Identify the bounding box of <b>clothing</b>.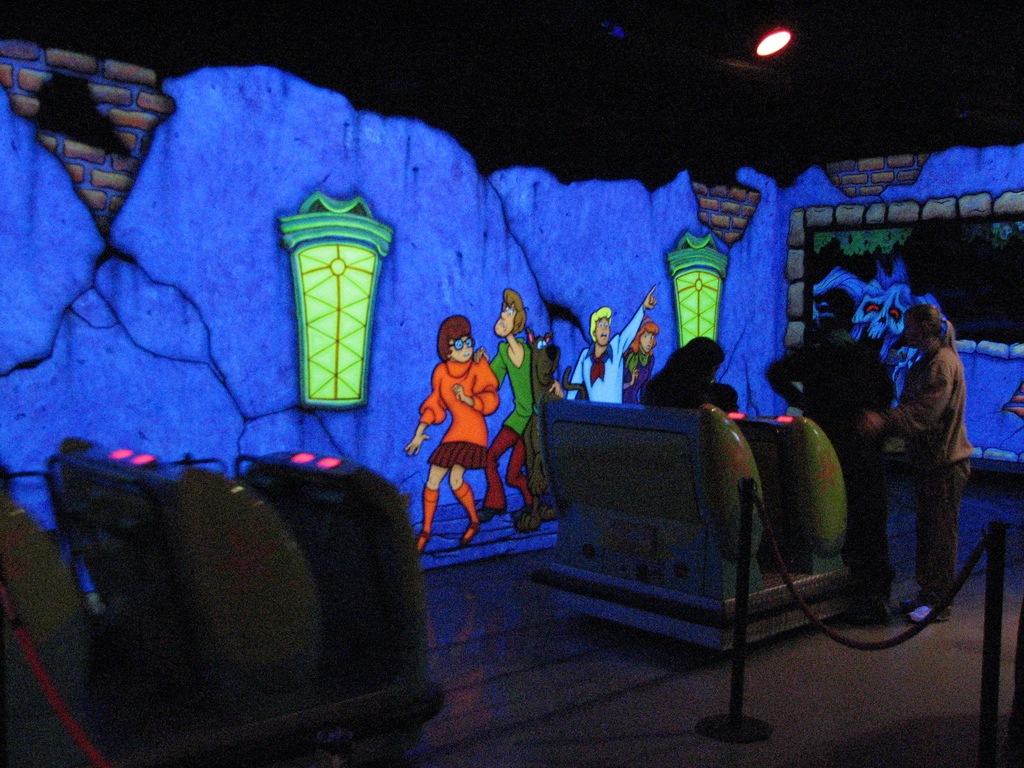
[left=483, top=339, right=537, bottom=511].
